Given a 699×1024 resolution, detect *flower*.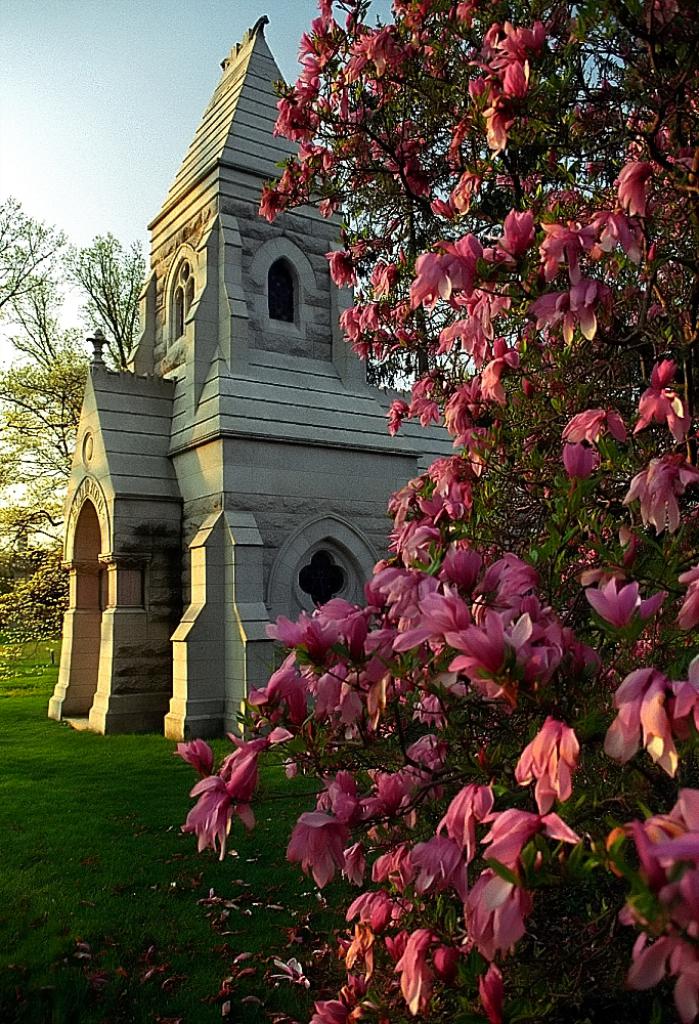
<bbox>511, 716, 591, 824</bbox>.
